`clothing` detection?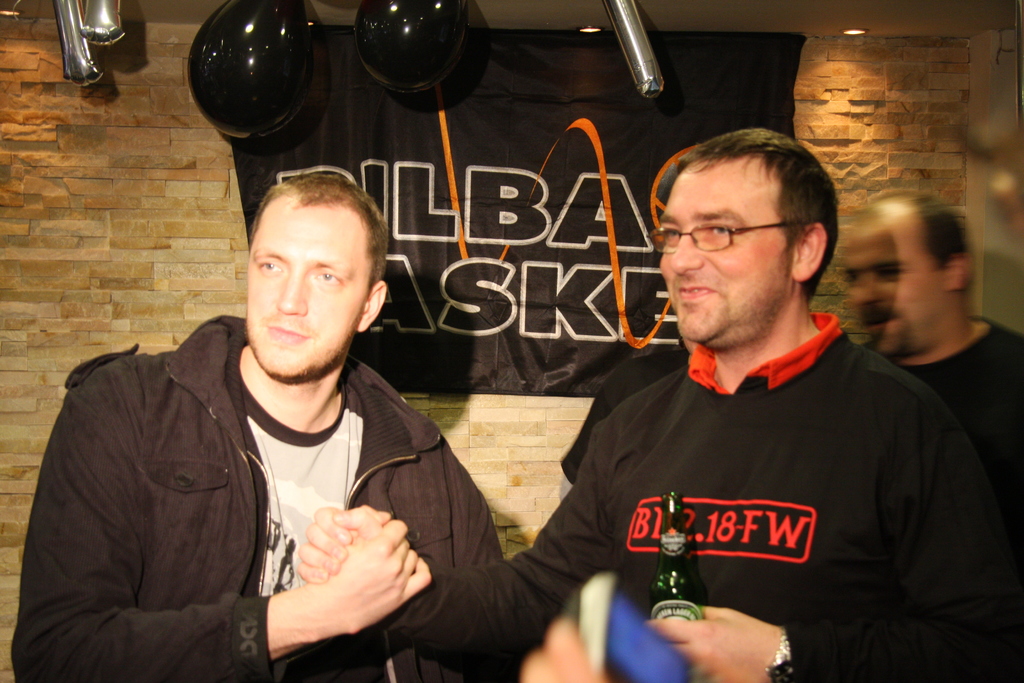
[left=378, top=311, right=1020, bottom=682]
